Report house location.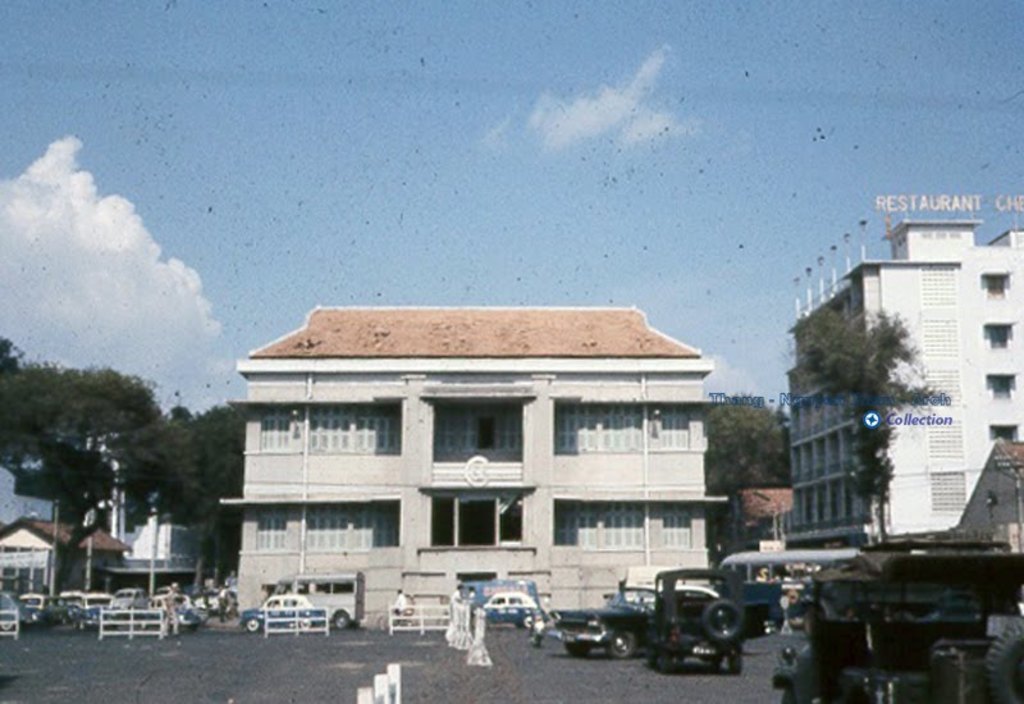
Report: select_region(209, 291, 751, 636).
